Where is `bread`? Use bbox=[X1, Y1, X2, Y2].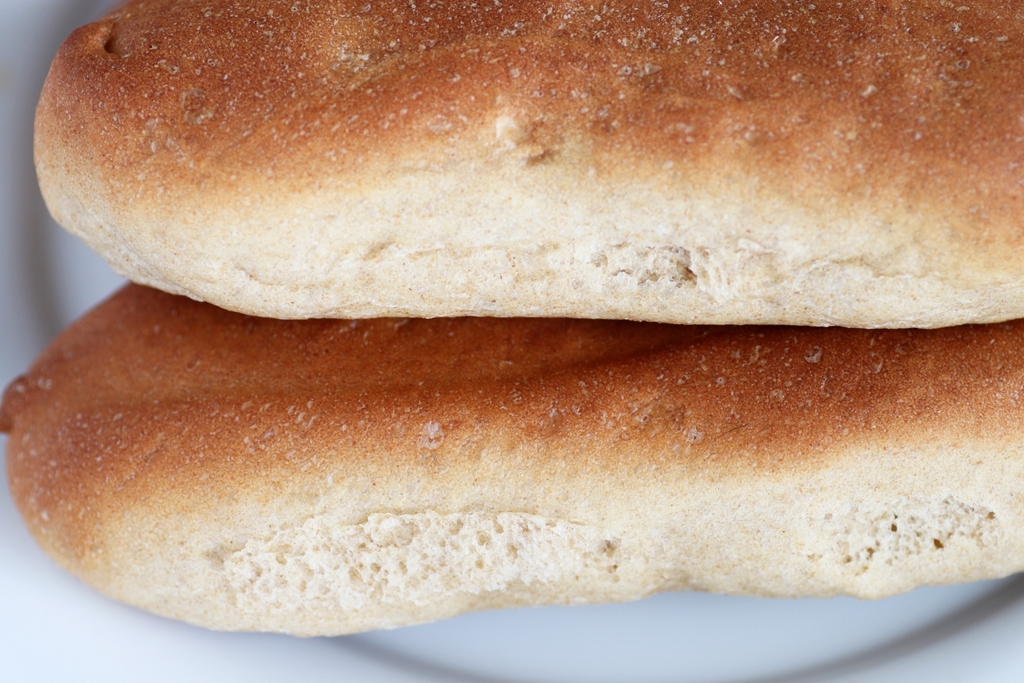
bbox=[30, 0, 1023, 329].
